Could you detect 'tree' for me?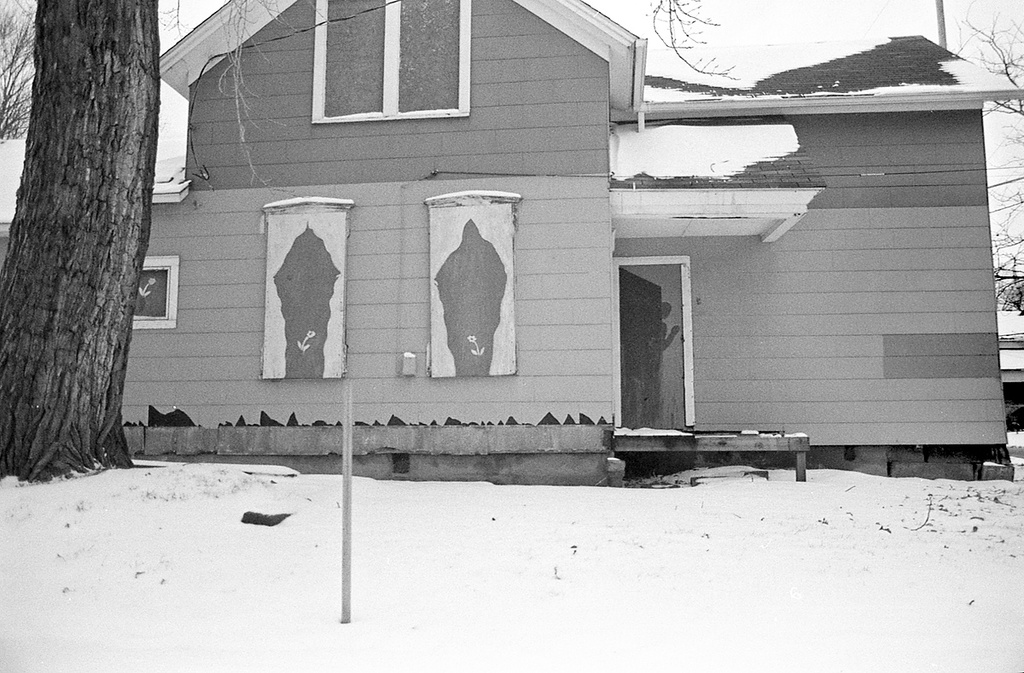
Detection result: BBox(980, 0, 1023, 325).
